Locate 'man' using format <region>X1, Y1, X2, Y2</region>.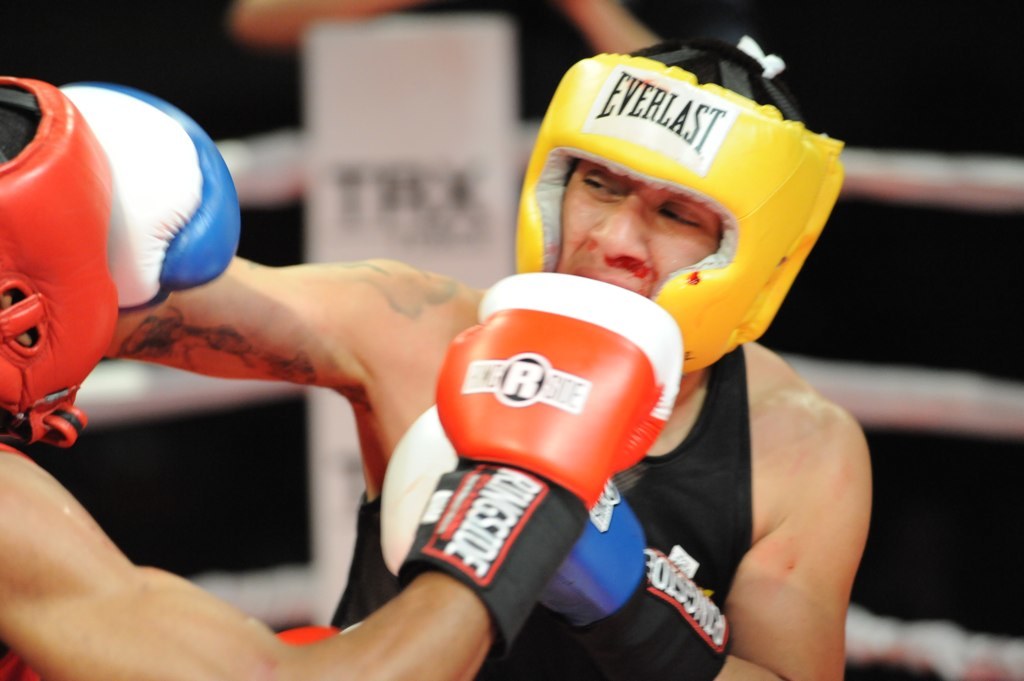
<region>0, 72, 683, 680</region>.
